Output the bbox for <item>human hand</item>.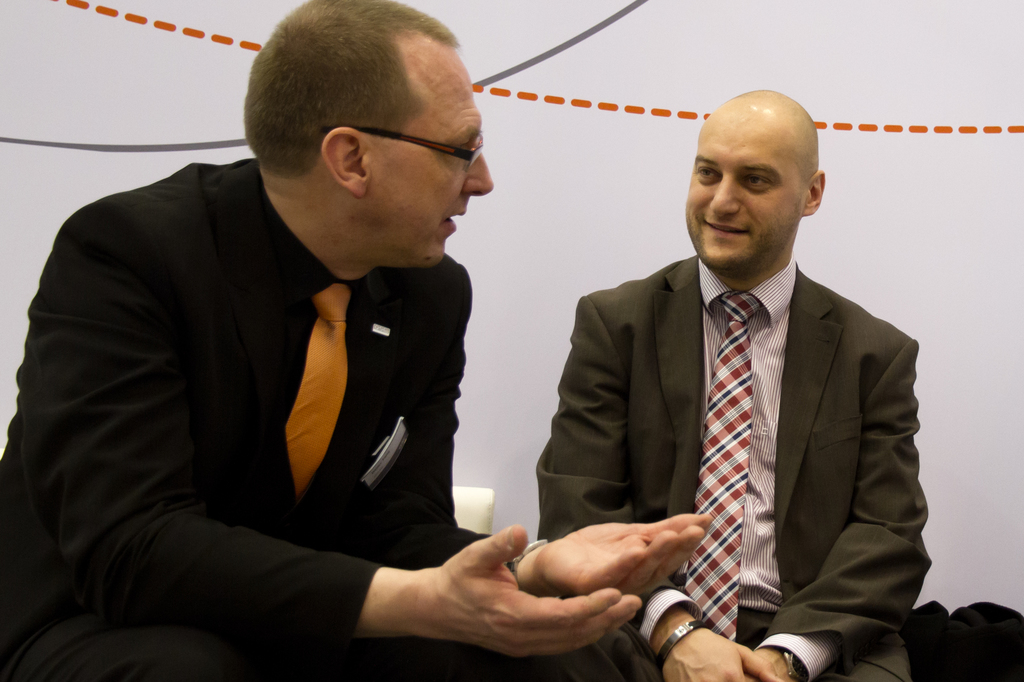
box(746, 649, 795, 681).
